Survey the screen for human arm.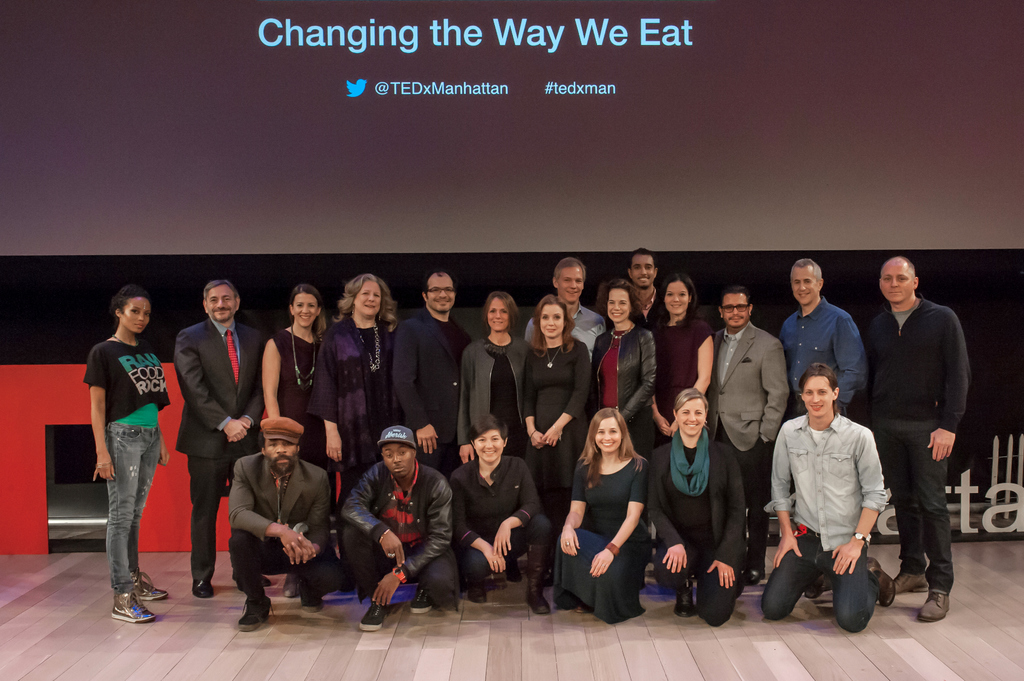
Survey found: (232,345,271,436).
